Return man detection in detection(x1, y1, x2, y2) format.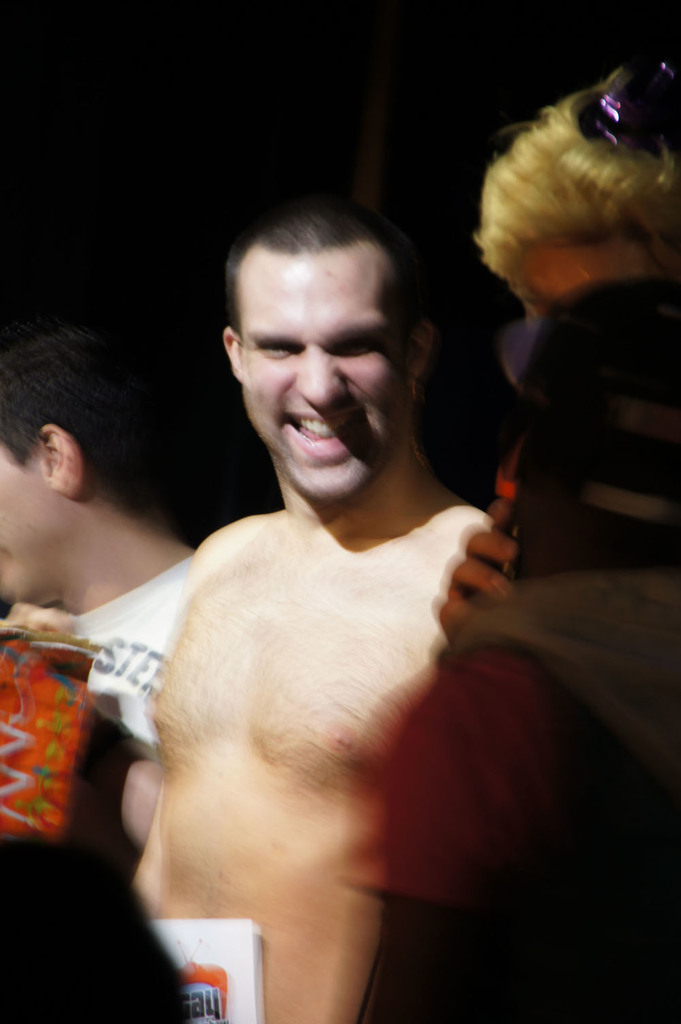
detection(433, 60, 680, 636).
